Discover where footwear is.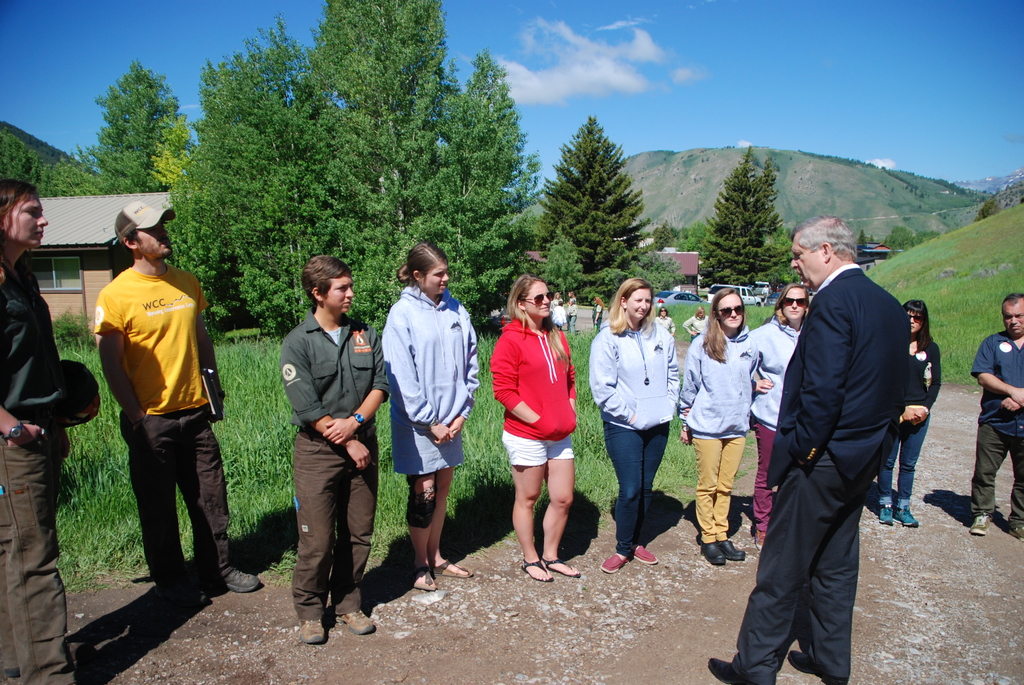
Discovered at pyautogui.locateOnScreen(893, 505, 918, 527).
